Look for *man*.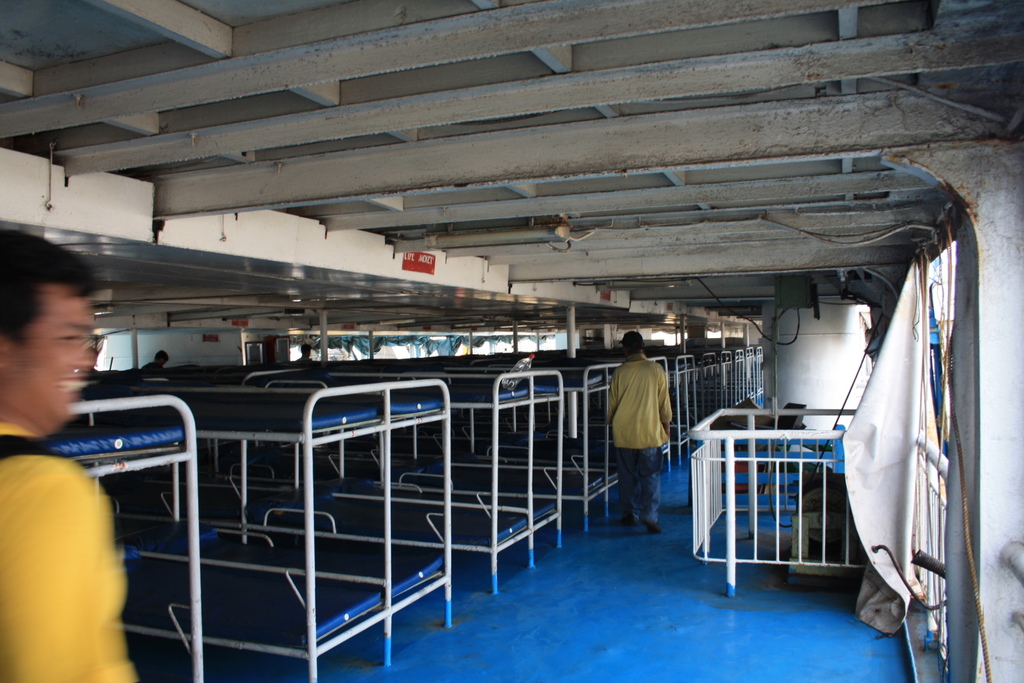
Found: 0:229:147:682.
